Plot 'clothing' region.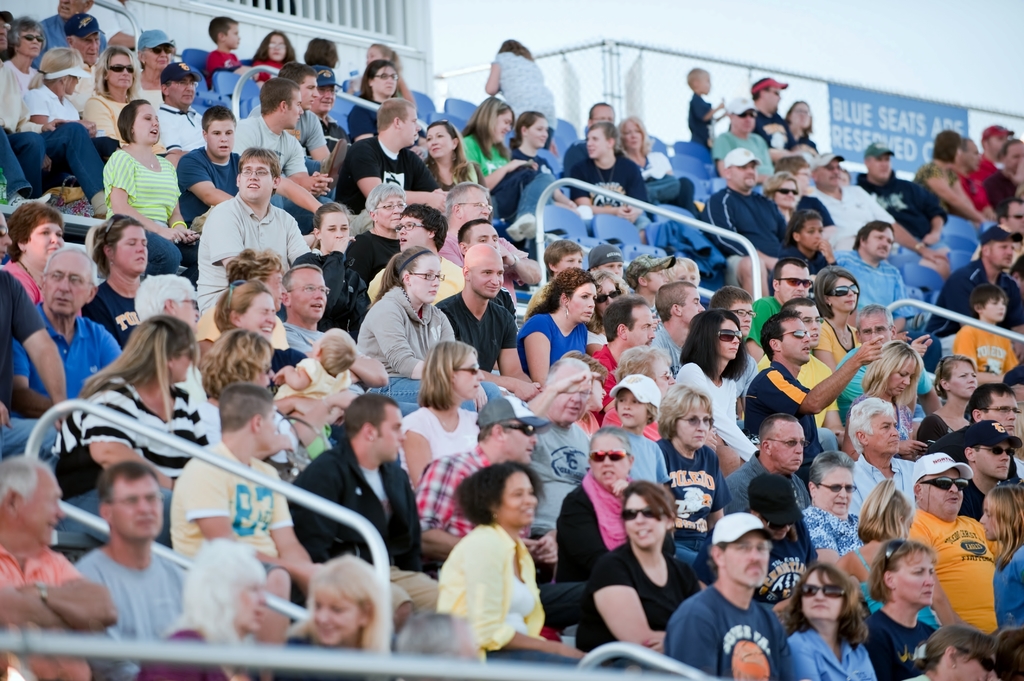
Plotted at [x1=435, y1=291, x2=520, y2=374].
